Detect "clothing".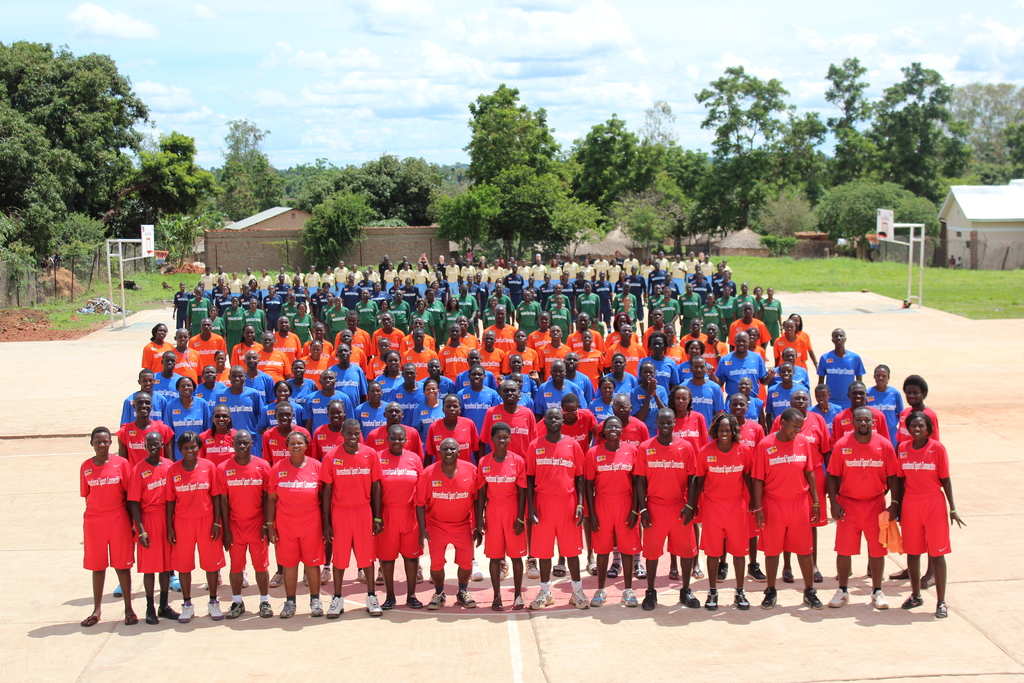
Detected at (271, 273, 289, 283).
